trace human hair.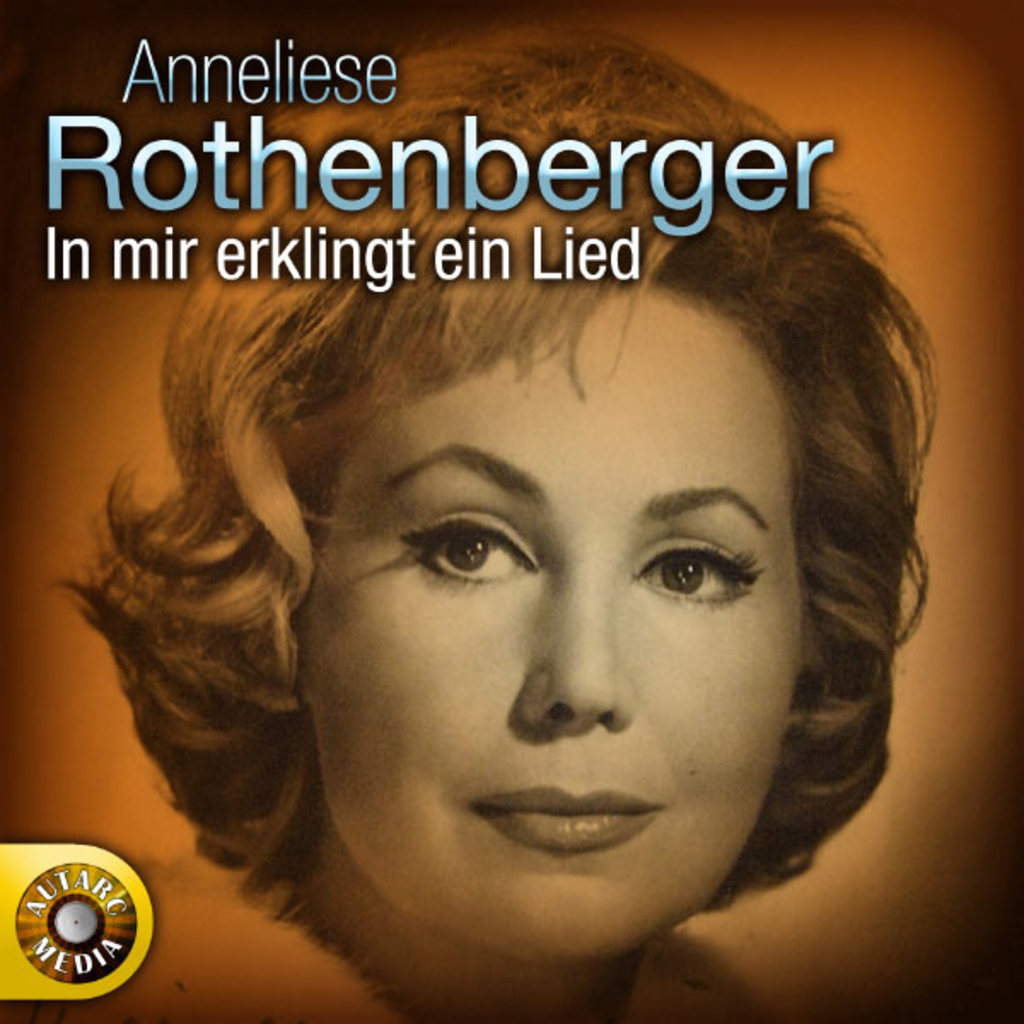
Traced to pyautogui.locateOnScreen(14, 63, 983, 985).
